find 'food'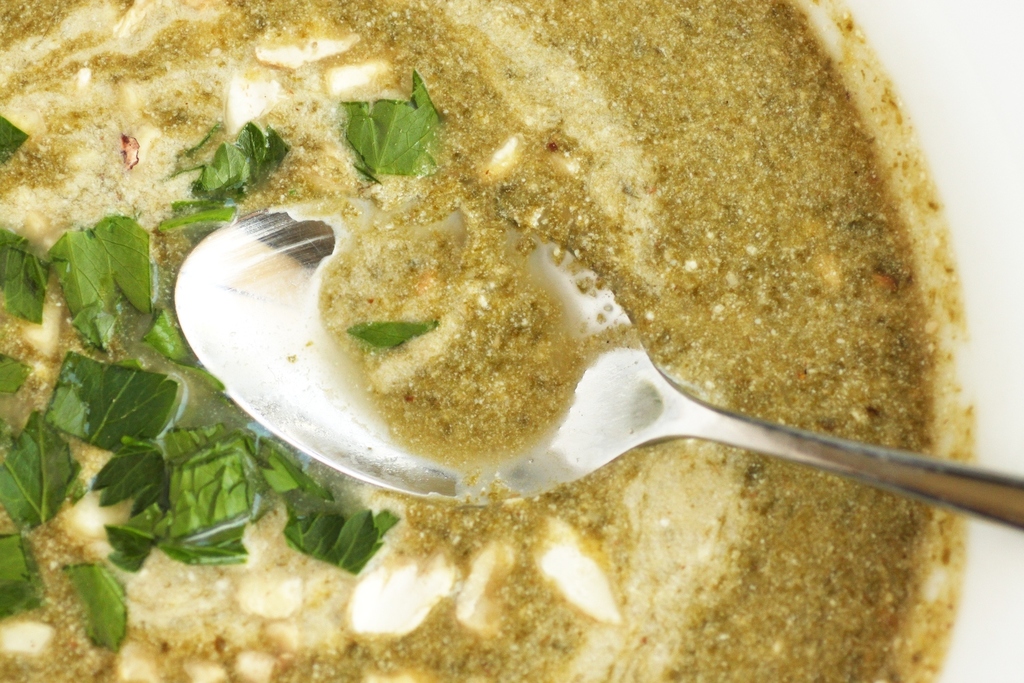
<bbox>3, 5, 971, 682</bbox>
